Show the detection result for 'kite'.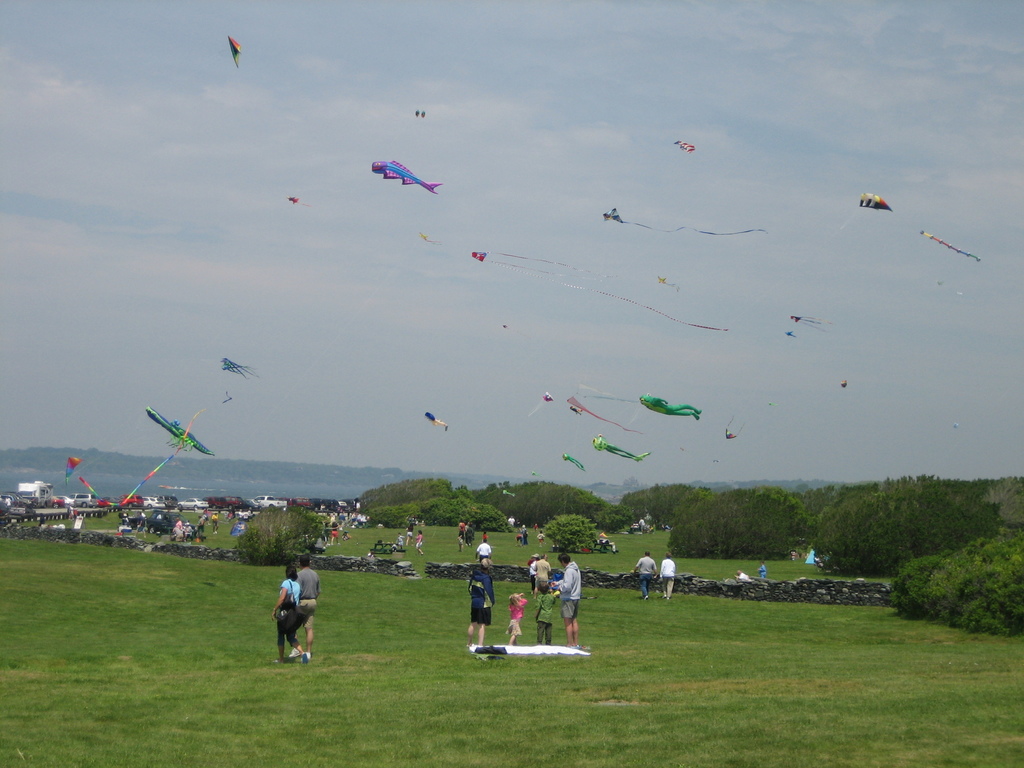
{"x1": 287, "y1": 193, "x2": 318, "y2": 210}.
